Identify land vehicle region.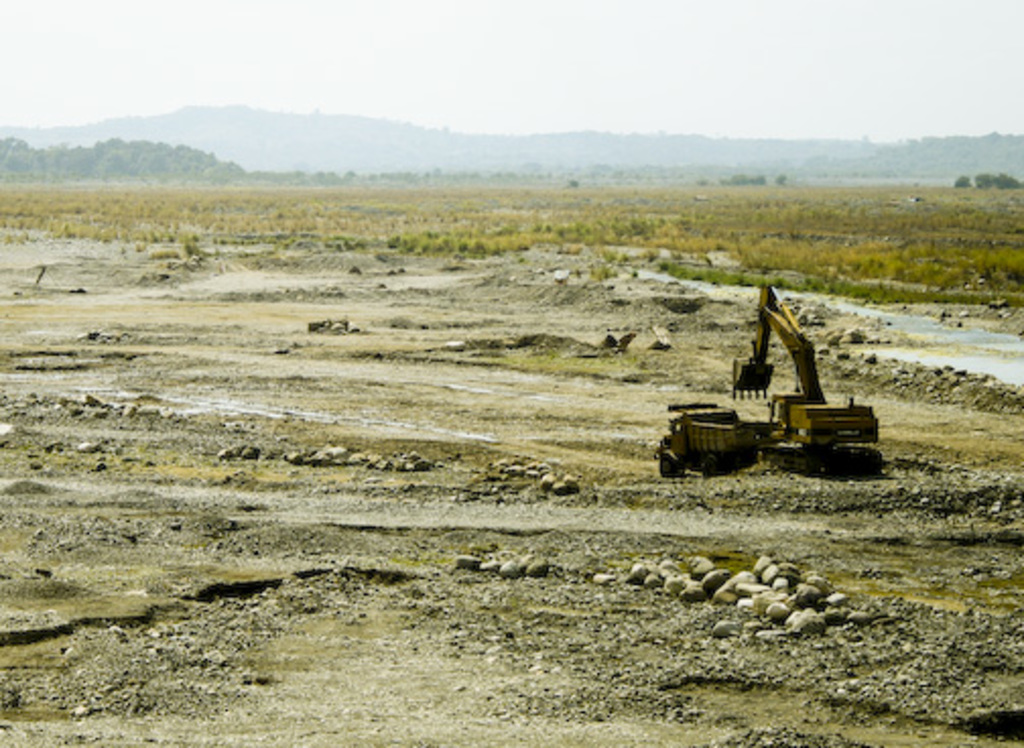
Region: box(654, 398, 762, 486).
